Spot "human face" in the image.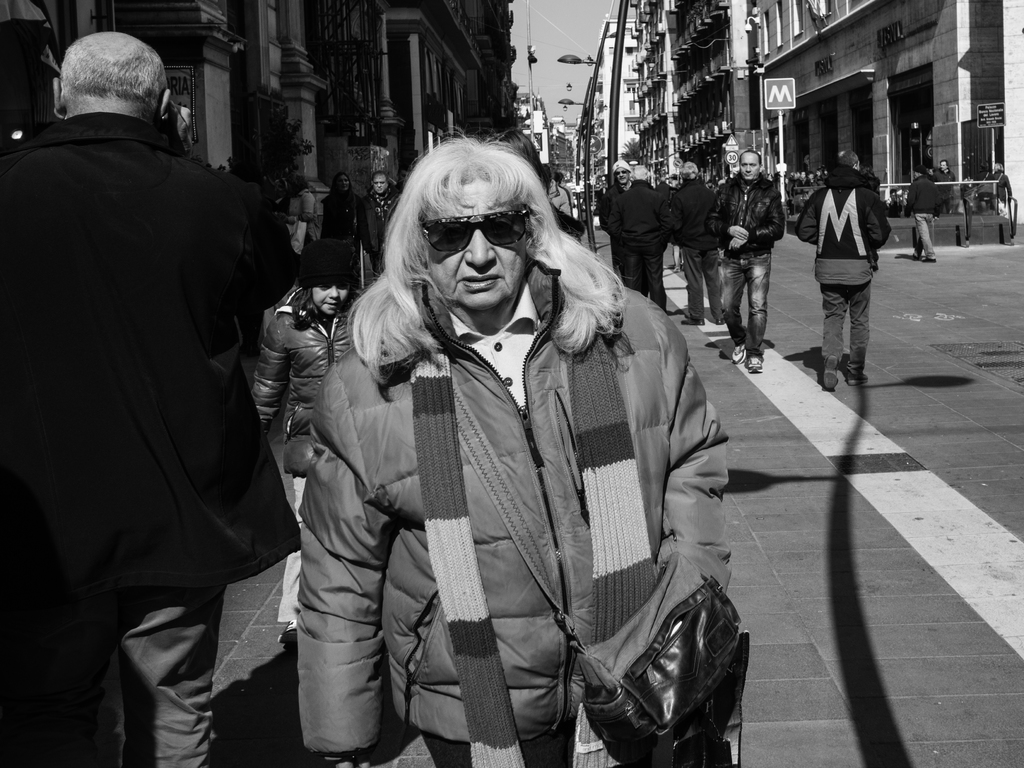
"human face" found at region(316, 281, 346, 312).
